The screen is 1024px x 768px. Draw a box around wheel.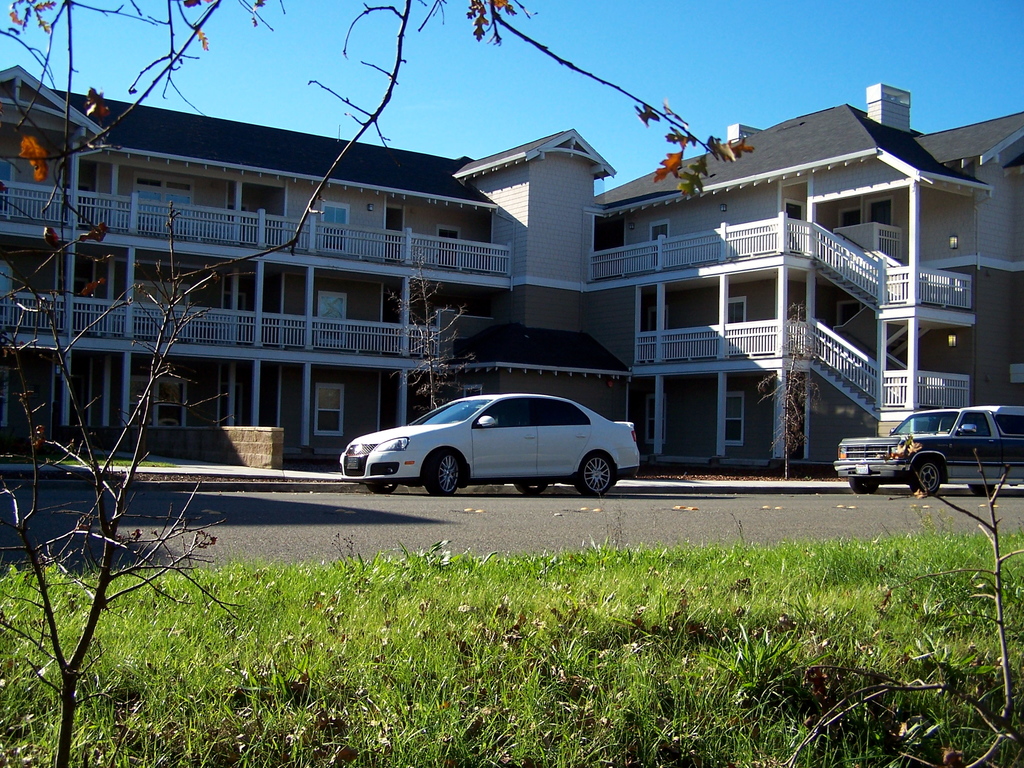
(x1=514, y1=484, x2=549, y2=493).
